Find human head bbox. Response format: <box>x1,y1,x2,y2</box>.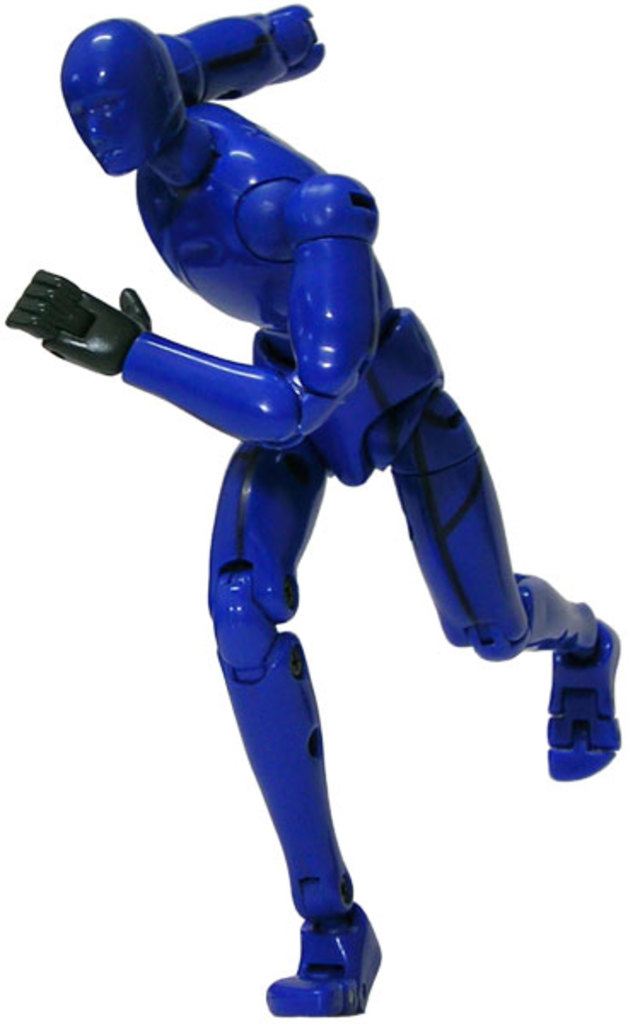
<box>61,14,172,160</box>.
